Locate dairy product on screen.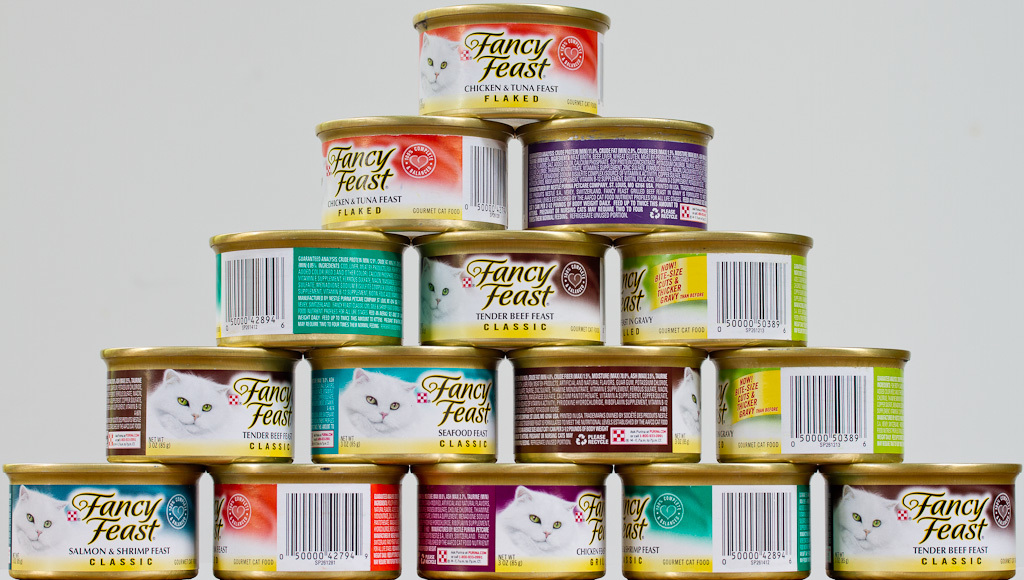
On screen at (x1=325, y1=105, x2=518, y2=241).
